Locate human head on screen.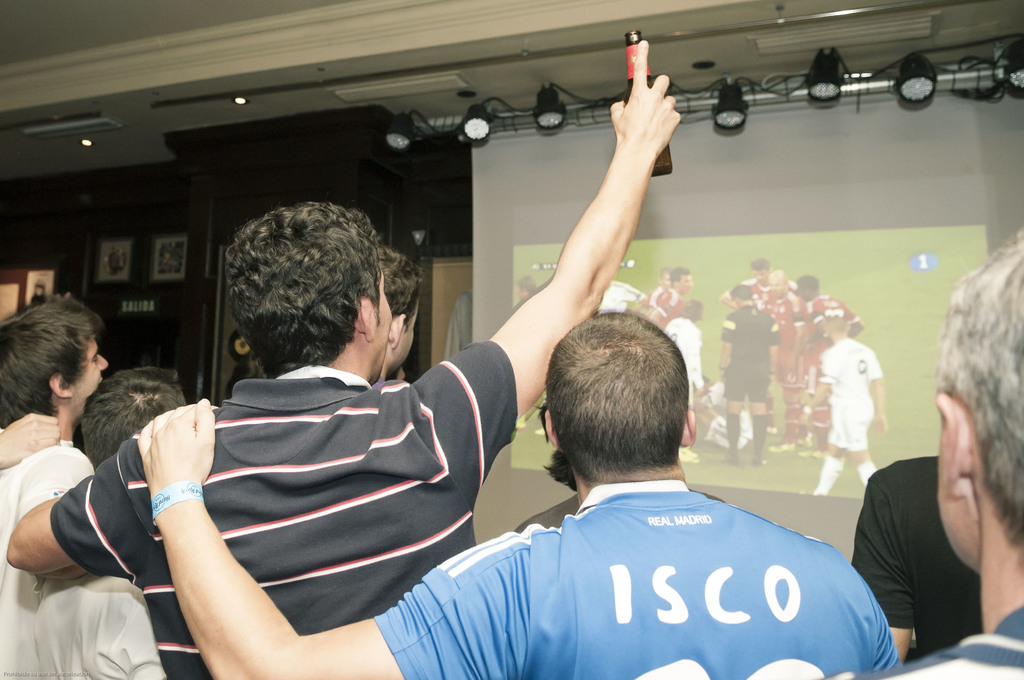
On screen at region(670, 264, 694, 296).
